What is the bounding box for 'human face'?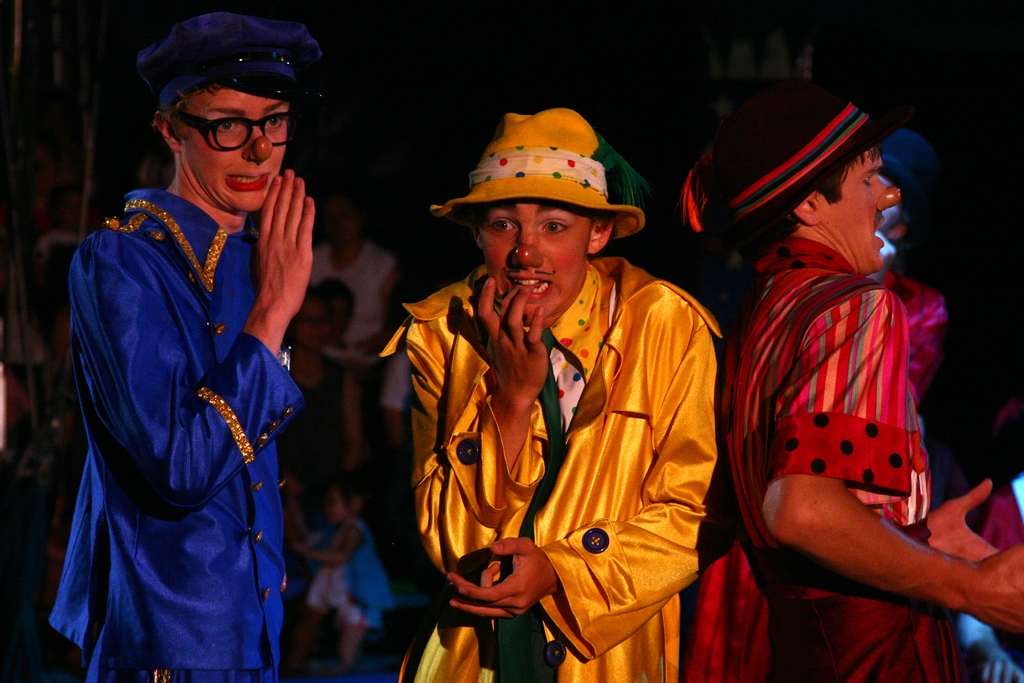
left=179, top=89, right=284, bottom=209.
